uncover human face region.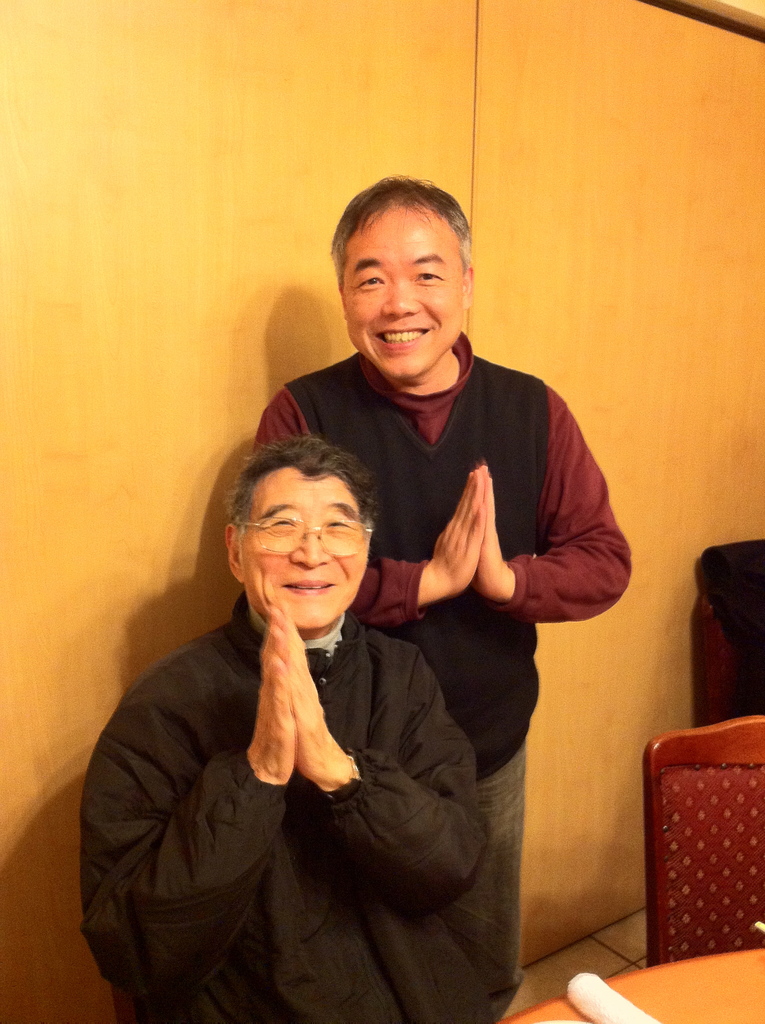
Uncovered: select_region(344, 228, 465, 378).
